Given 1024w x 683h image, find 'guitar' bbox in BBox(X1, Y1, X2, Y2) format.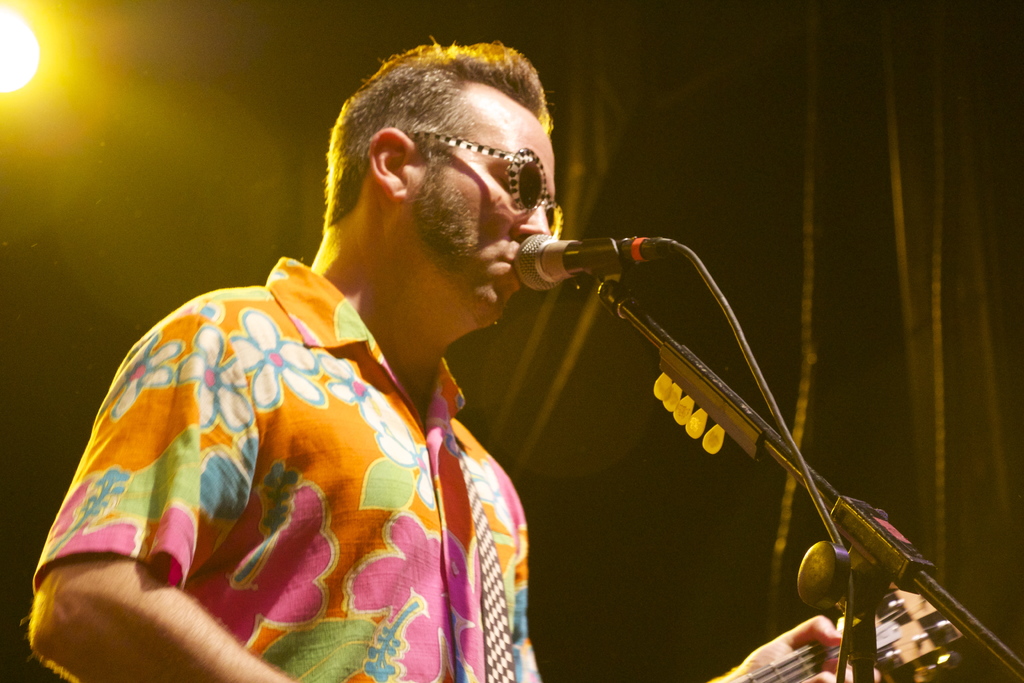
BBox(733, 586, 966, 682).
